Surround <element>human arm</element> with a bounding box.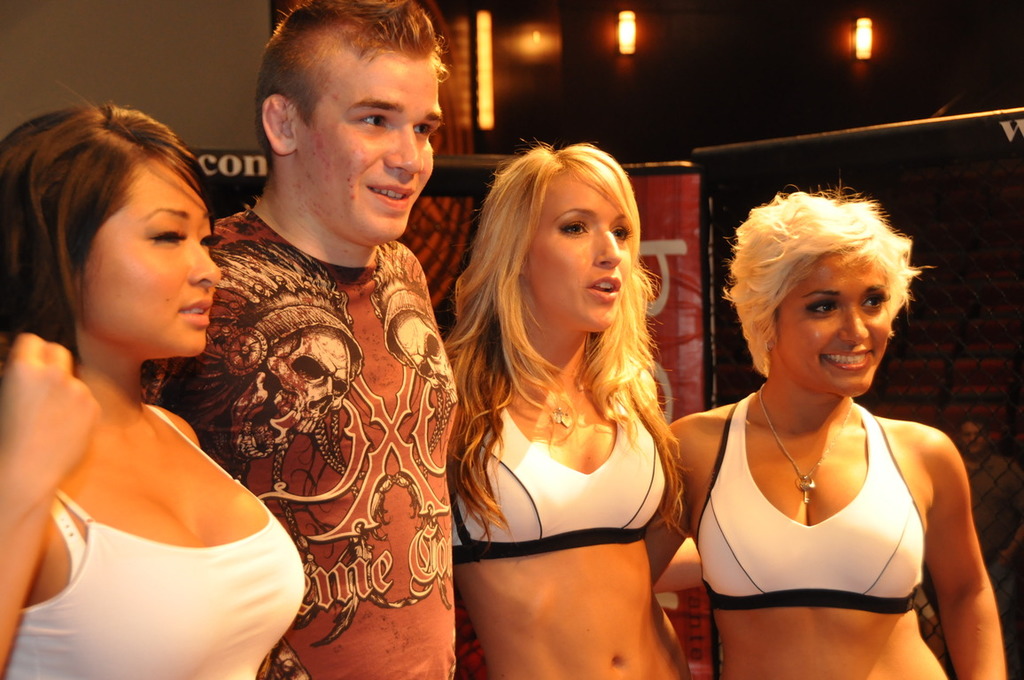
l=913, t=416, r=1006, b=677.
